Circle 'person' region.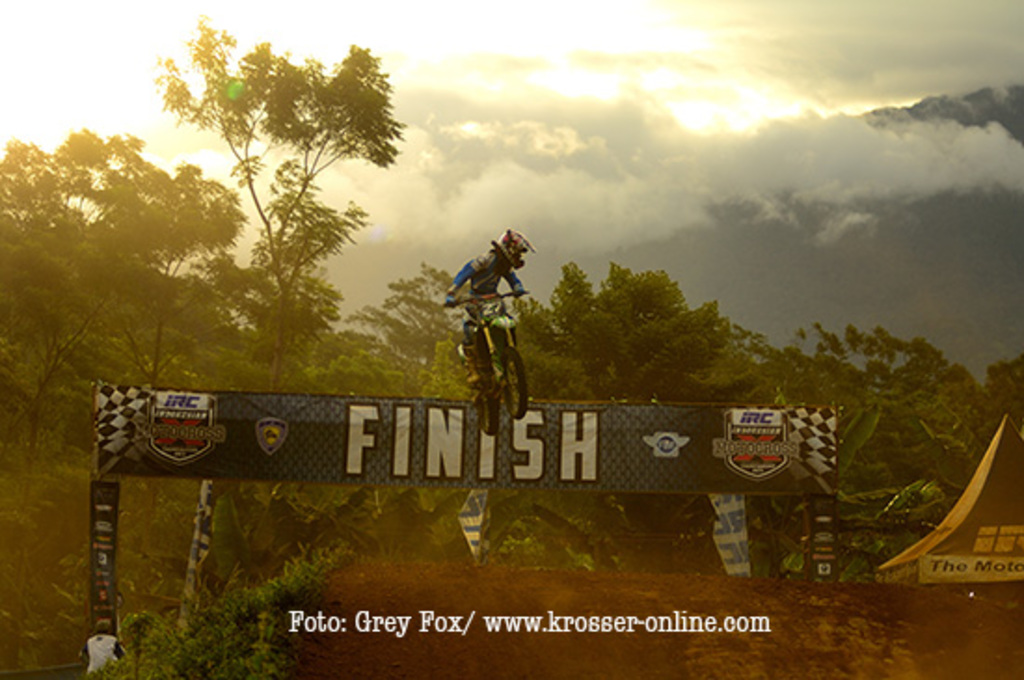
Region: 452/229/525/417.
